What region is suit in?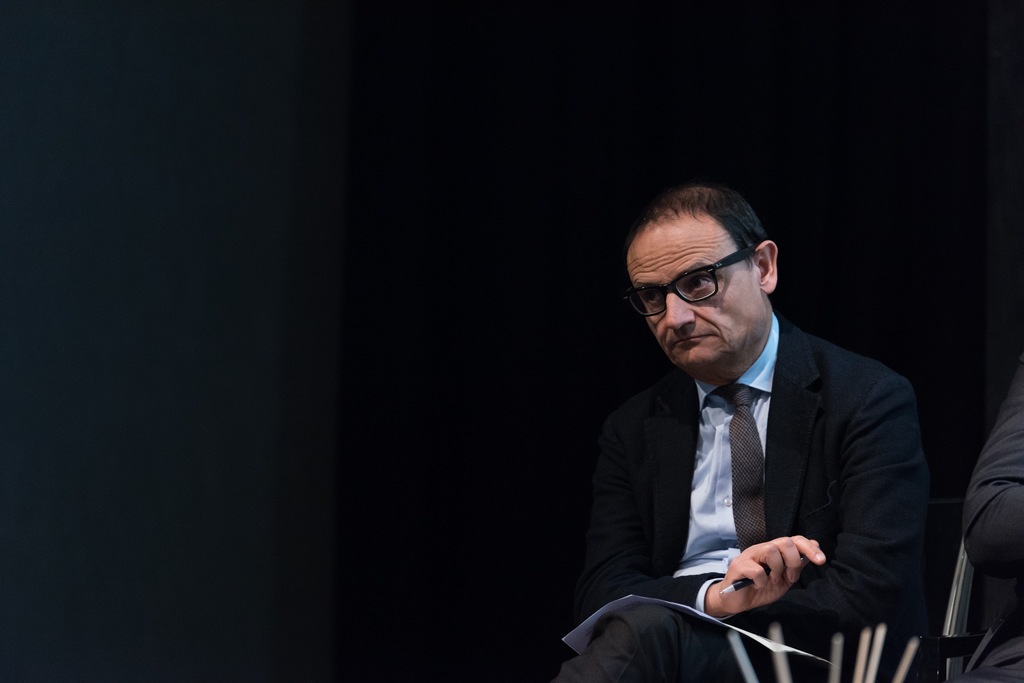
x1=579 y1=264 x2=933 y2=660.
